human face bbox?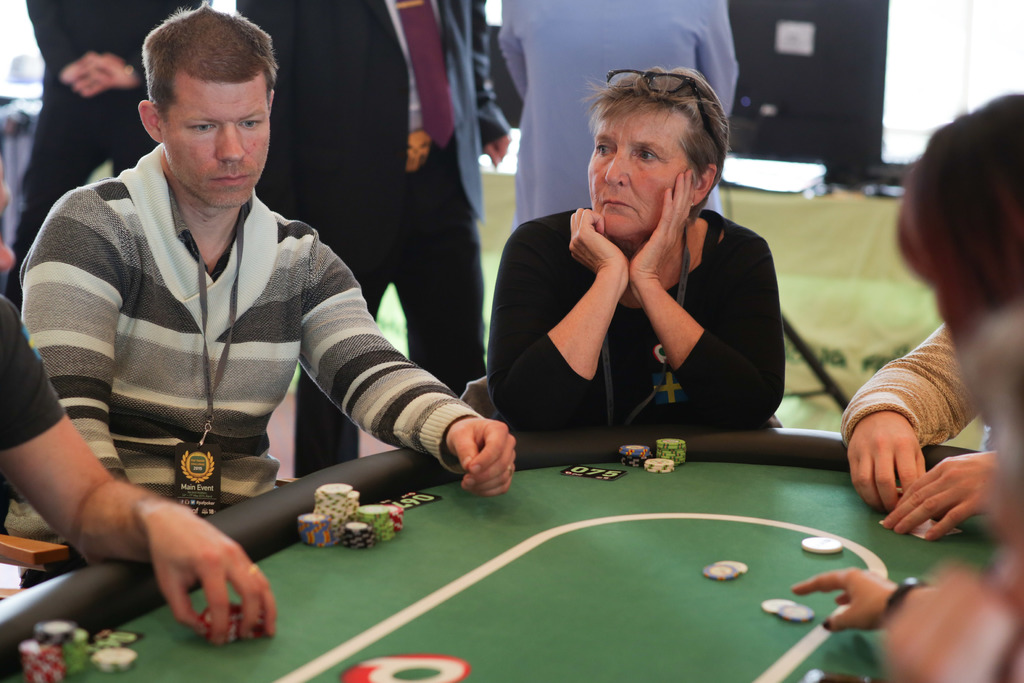
(x1=589, y1=107, x2=694, y2=236)
